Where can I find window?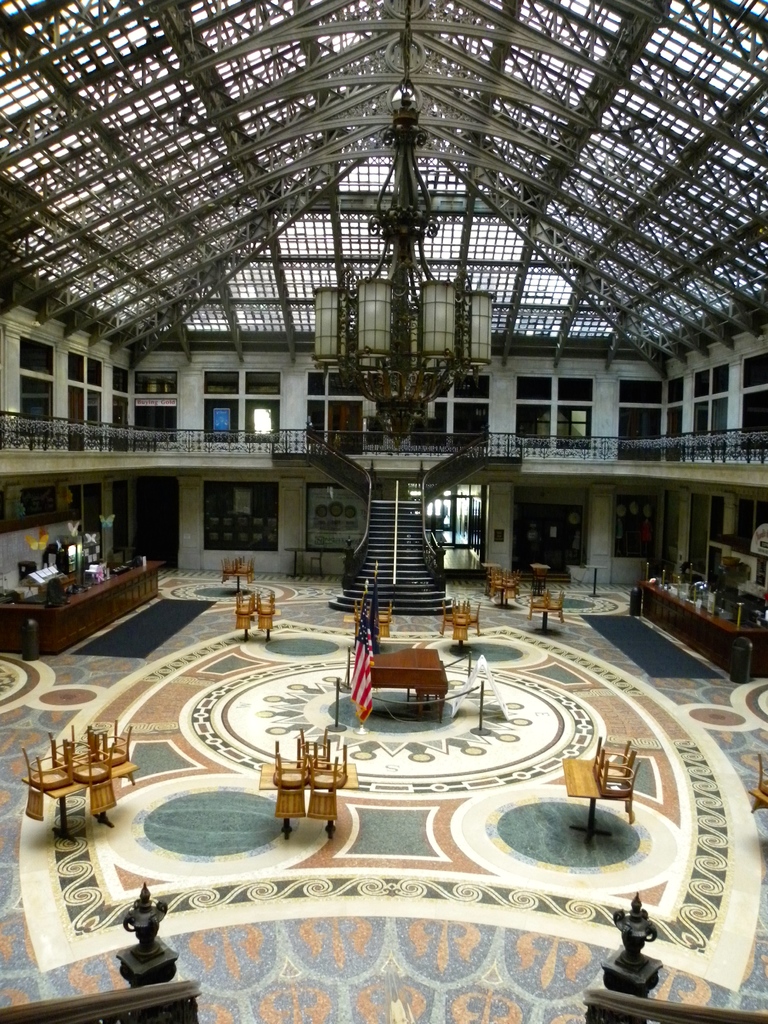
You can find it at {"left": 707, "top": 397, "right": 726, "bottom": 441}.
